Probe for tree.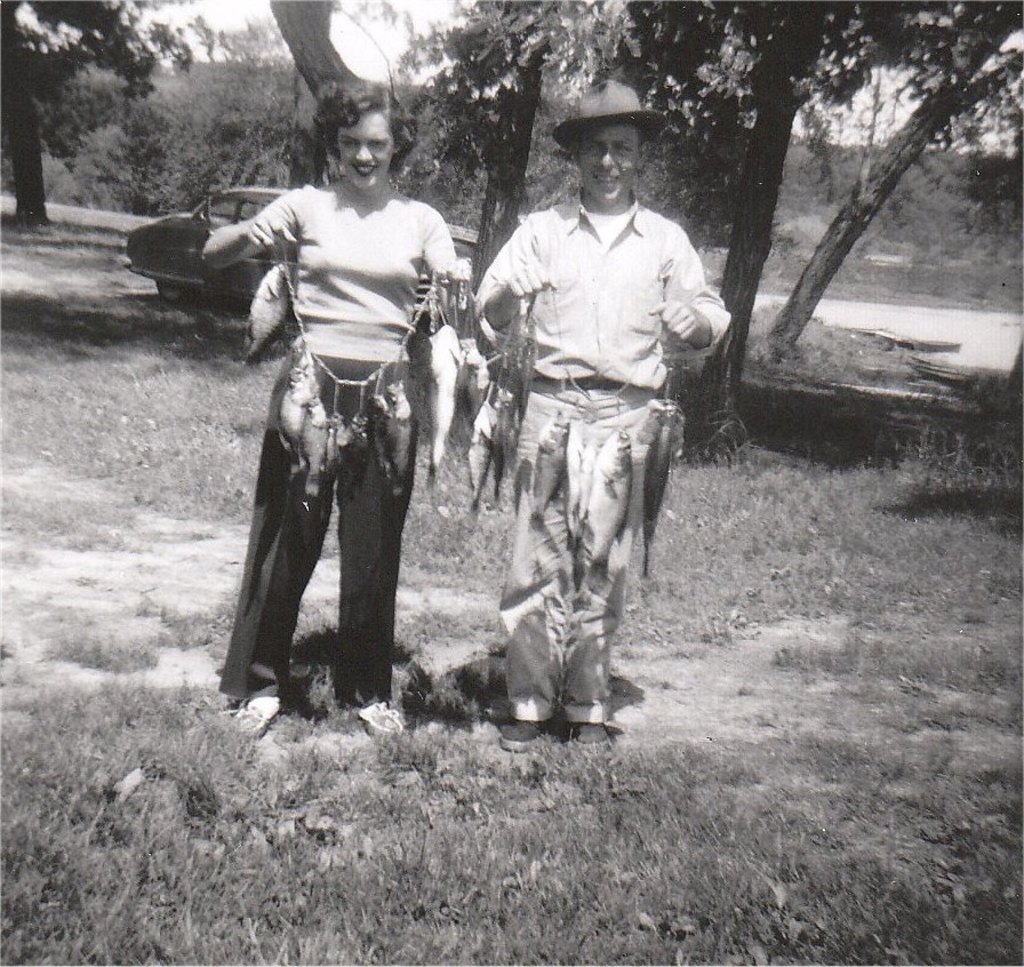
Probe result: bbox=(0, 0, 223, 229).
